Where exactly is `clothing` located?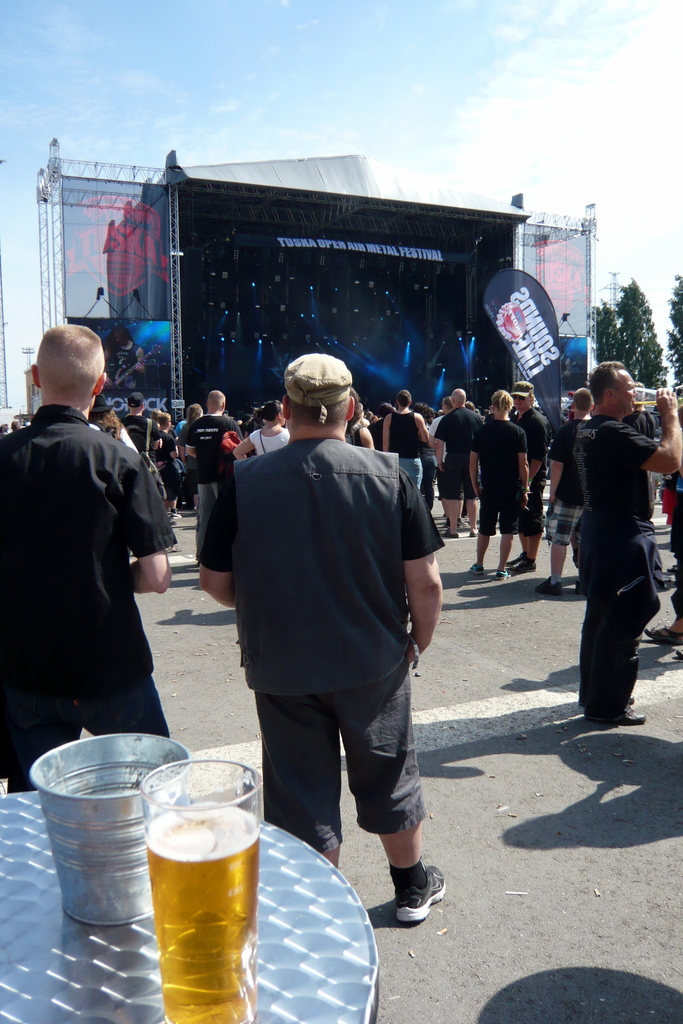
Its bounding box is <box>190,416,227,543</box>.
